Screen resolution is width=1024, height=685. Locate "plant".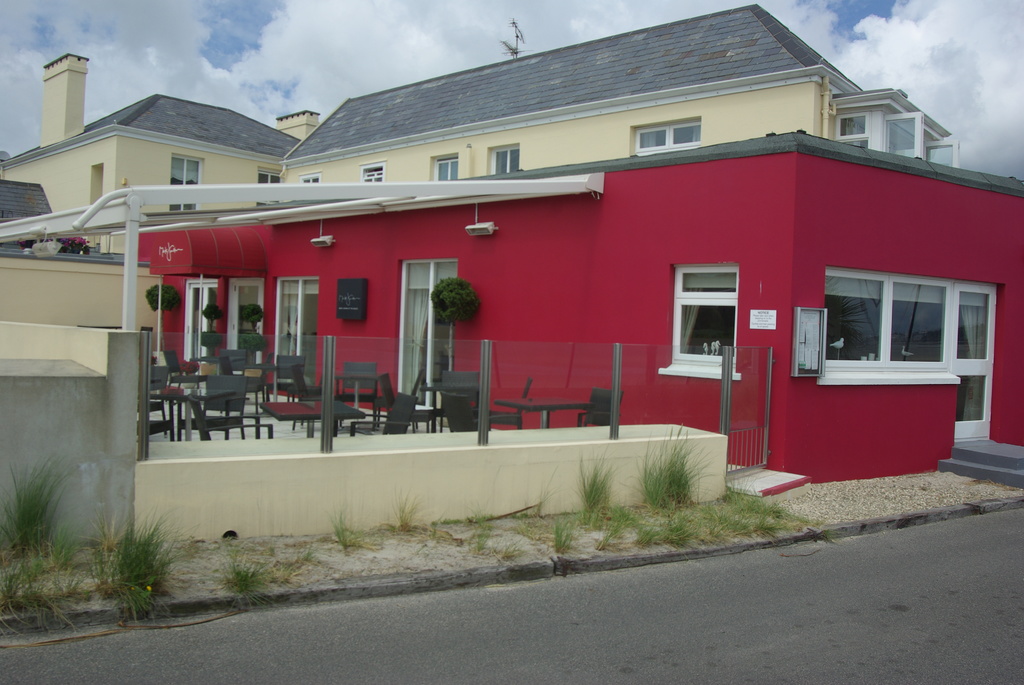
box(696, 503, 785, 547).
